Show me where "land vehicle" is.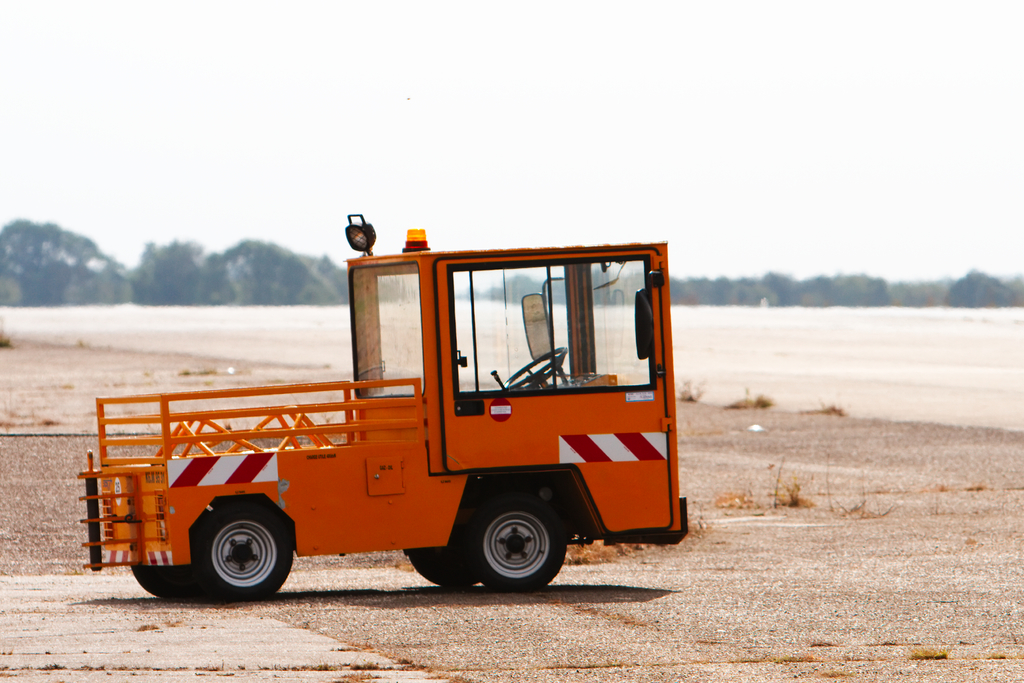
"land vehicle" is at crop(92, 238, 689, 595).
